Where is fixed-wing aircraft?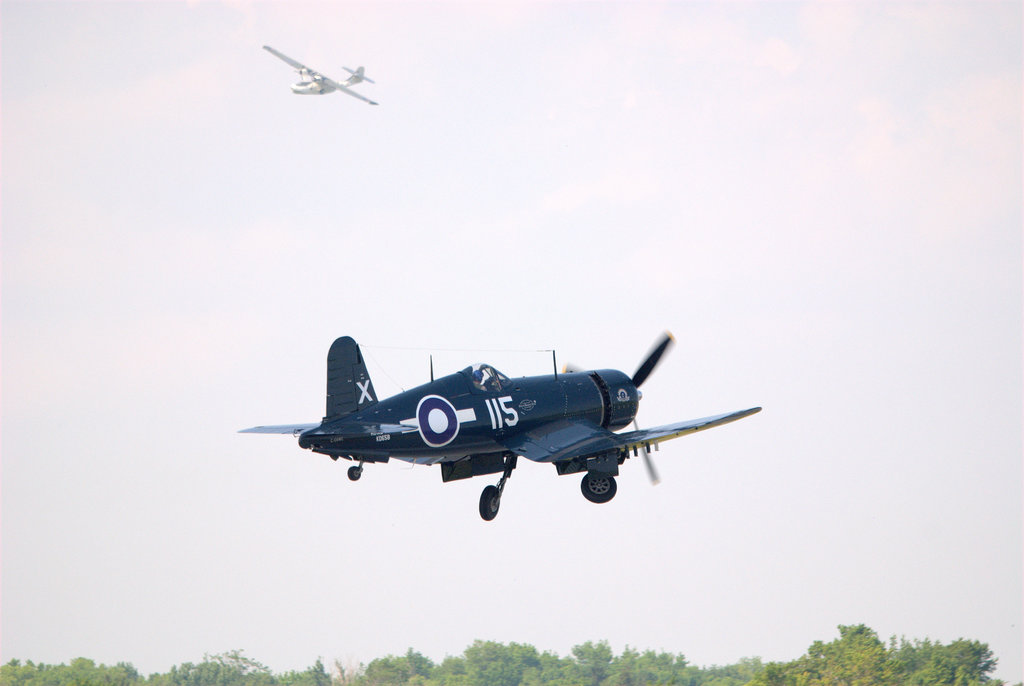
{"x1": 240, "y1": 327, "x2": 764, "y2": 521}.
